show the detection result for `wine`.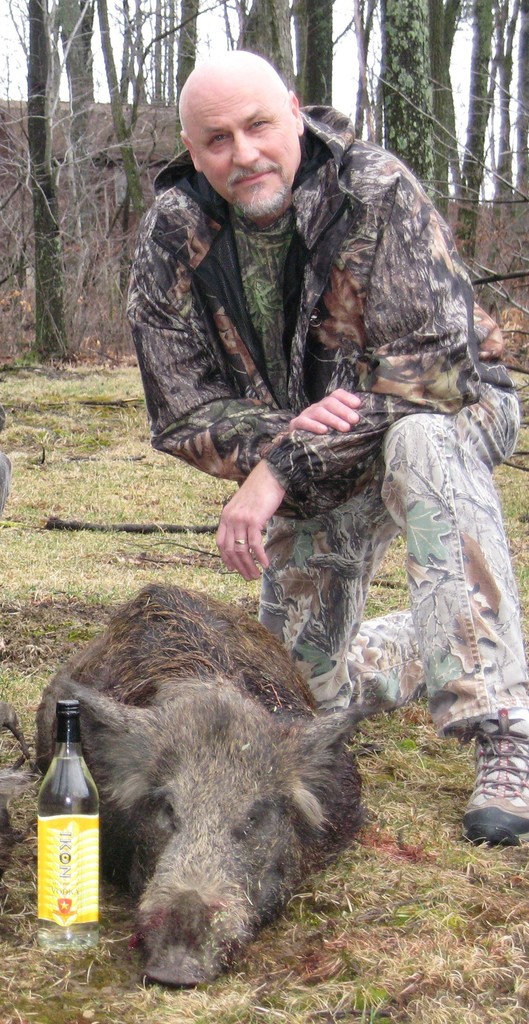
l=33, t=709, r=111, b=927.
